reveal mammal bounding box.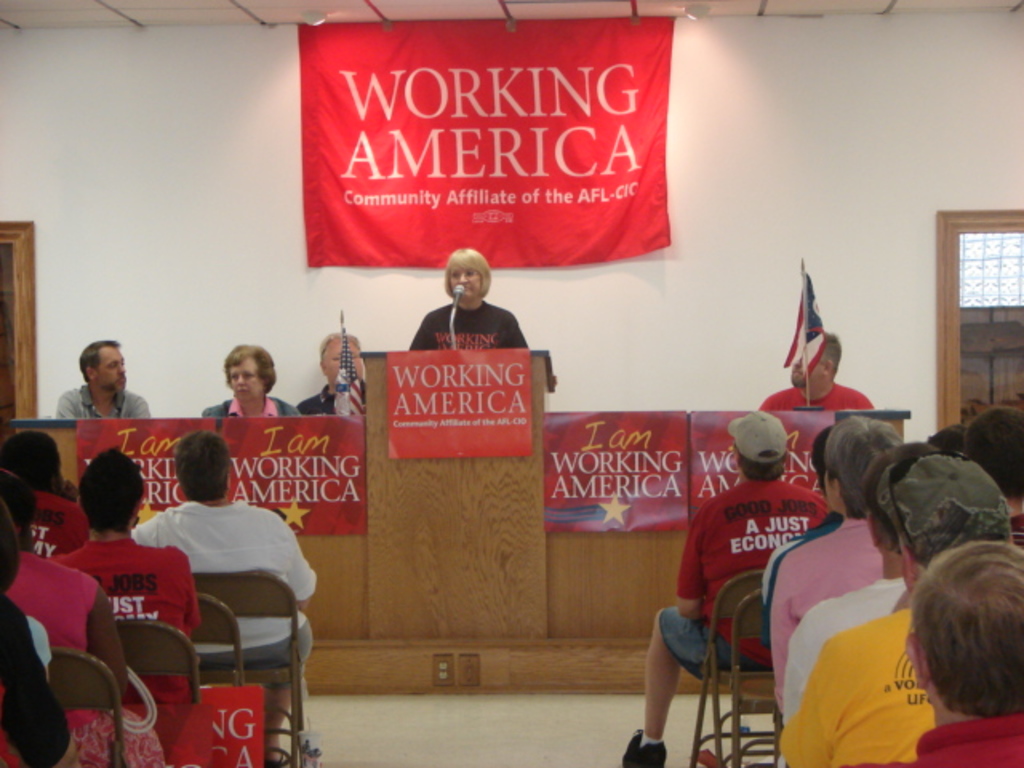
Revealed: (x1=755, y1=326, x2=886, y2=430).
